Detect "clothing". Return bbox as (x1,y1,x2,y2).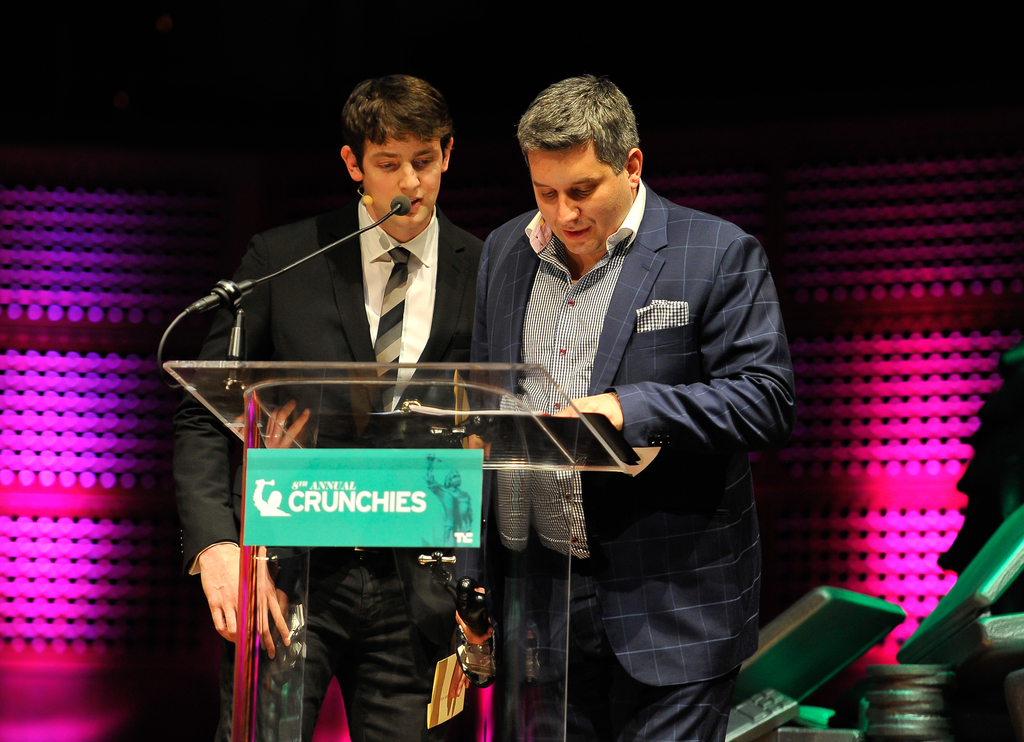
(172,195,485,741).
